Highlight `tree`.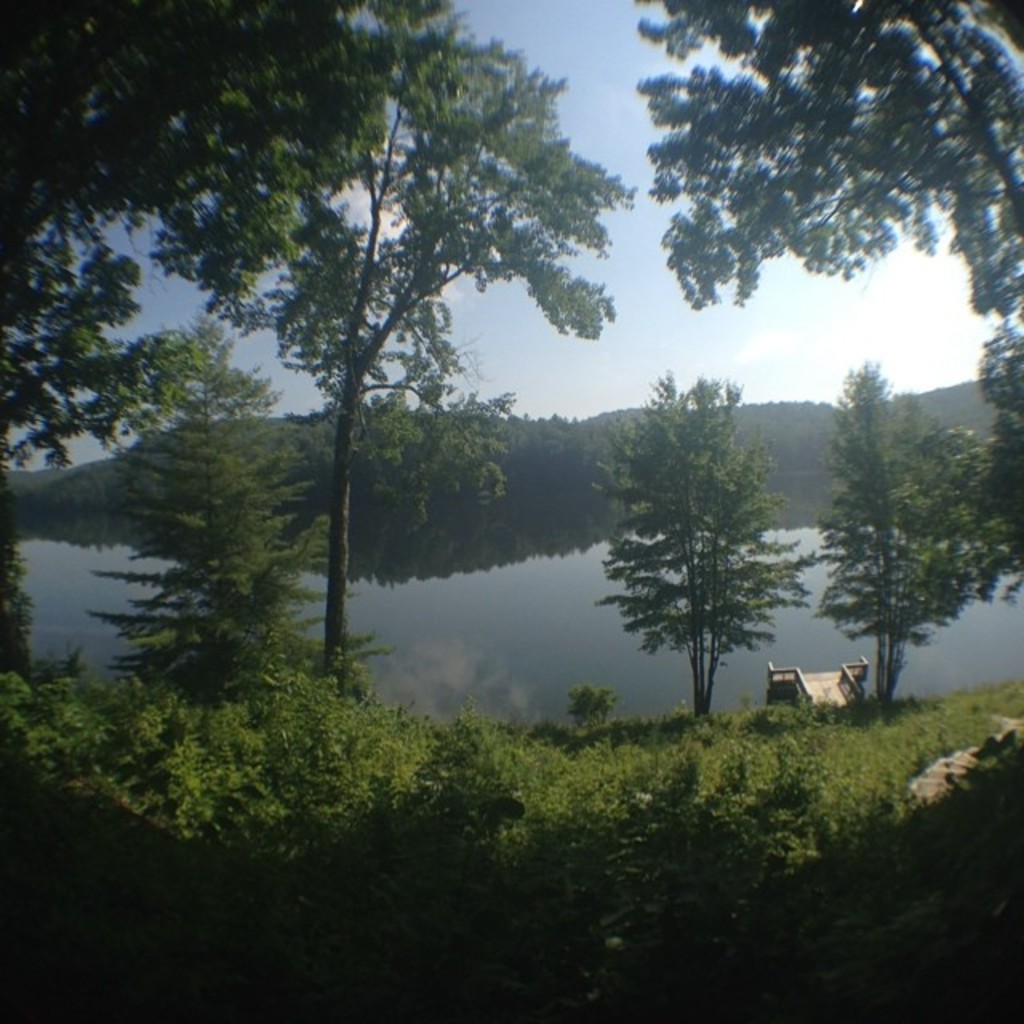
Highlighted region: crop(818, 358, 1002, 707).
